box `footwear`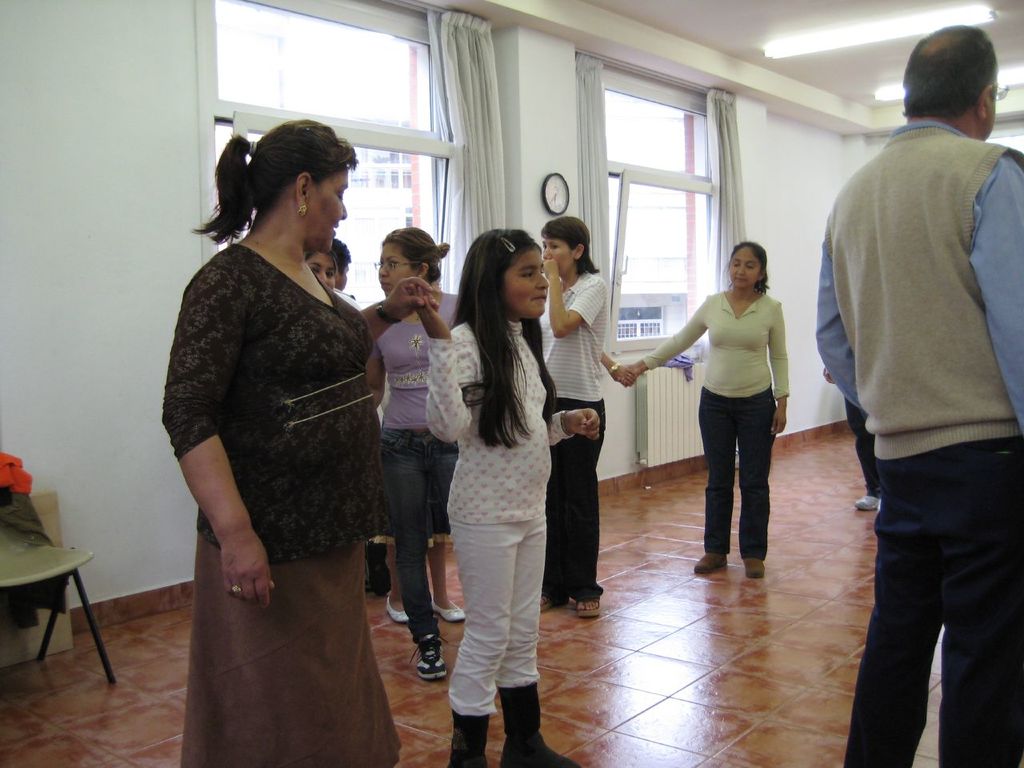
rect(383, 588, 410, 626)
